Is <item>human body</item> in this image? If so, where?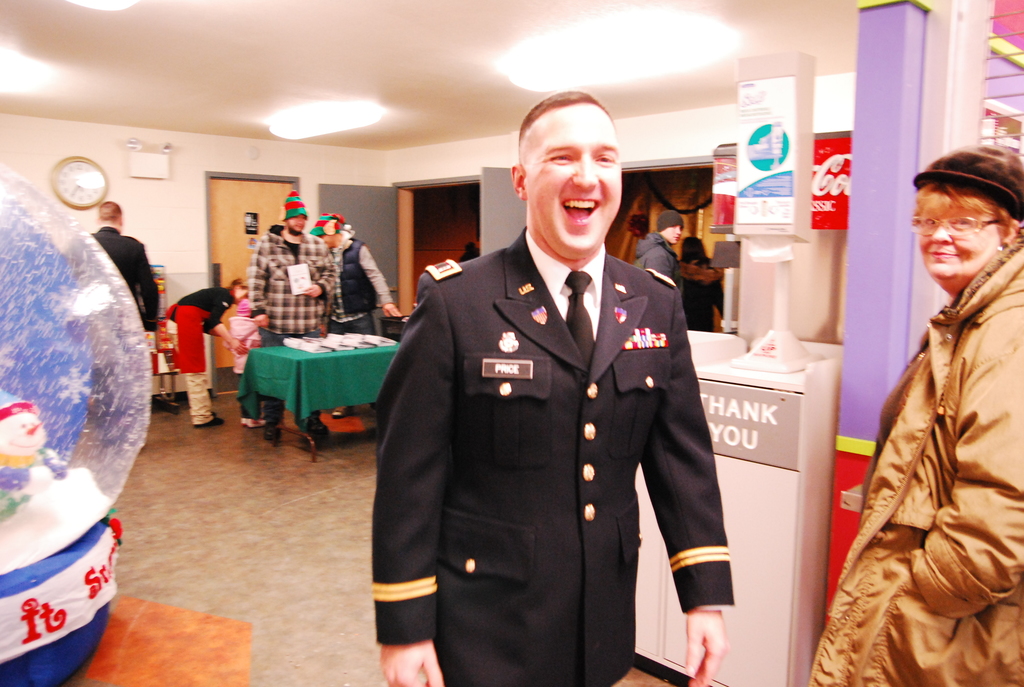
Yes, at BBox(367, 226, 736, 686).
